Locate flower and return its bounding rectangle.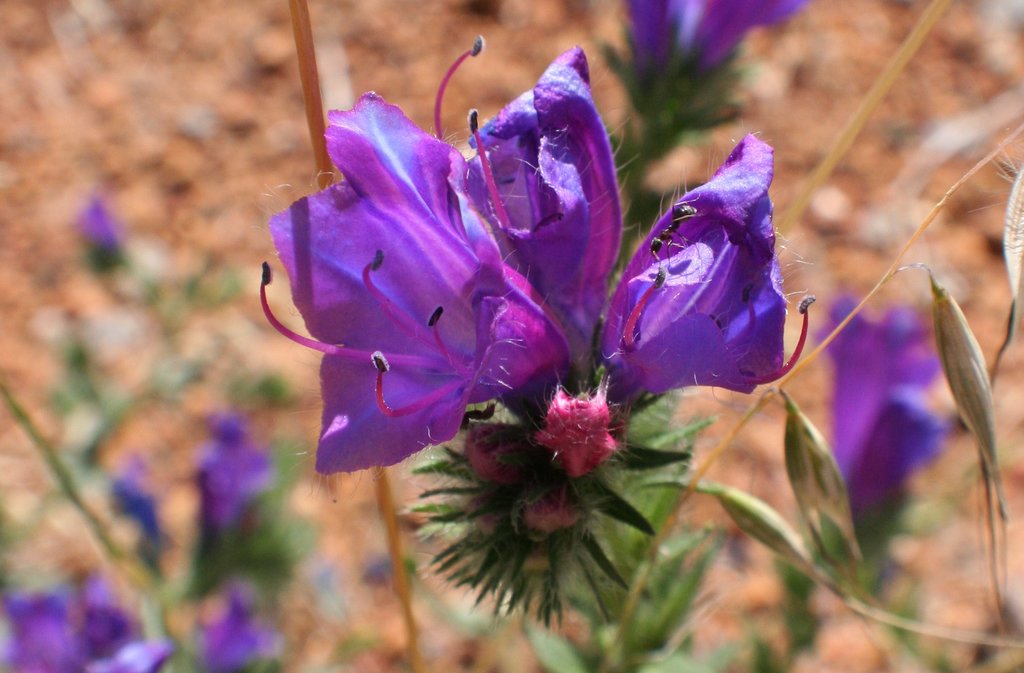
rect(807, 299, 957, 567).
